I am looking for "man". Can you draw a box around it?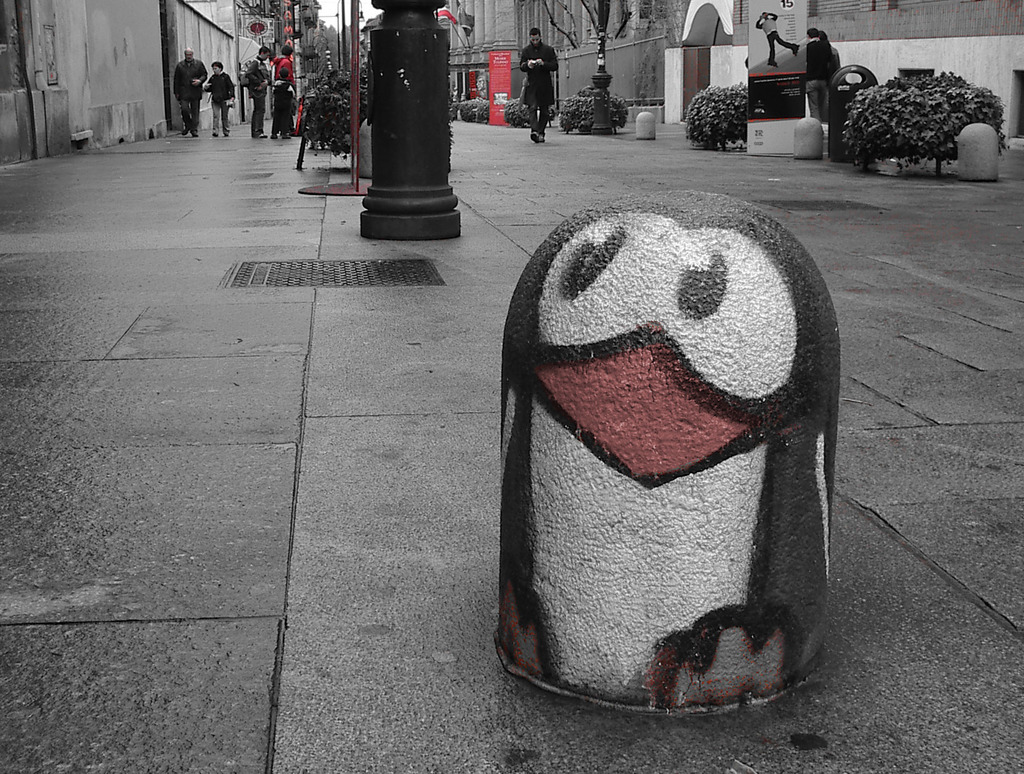
Sure, the bounding box is bbox(170, 41, 199, 131).
